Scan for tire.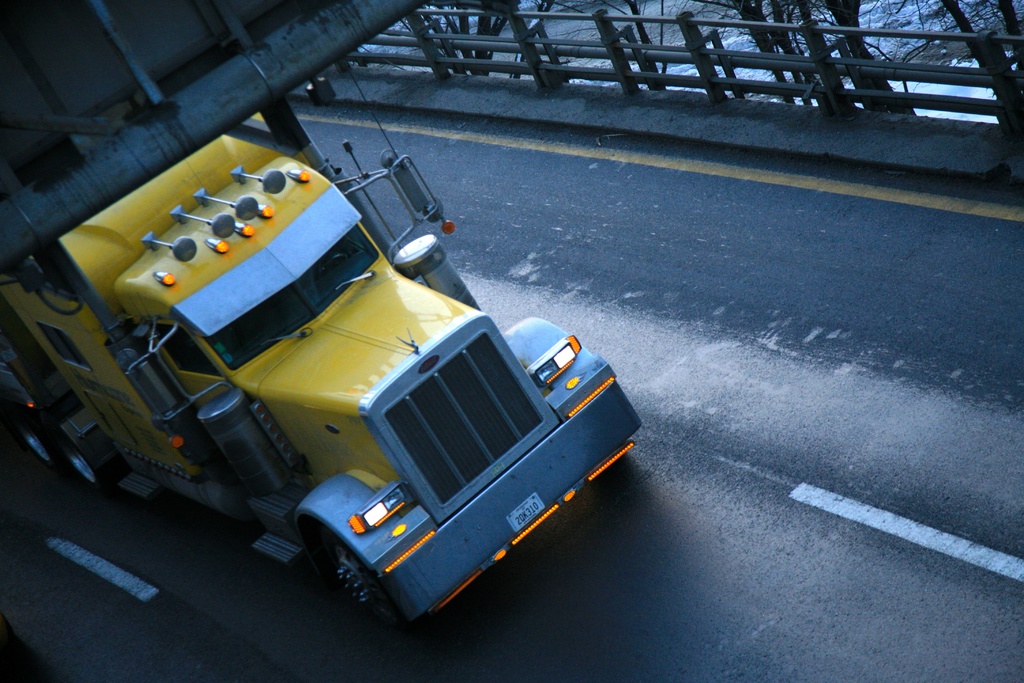
Scan result: x1=17, y1=429, x2=60, y2=469.
